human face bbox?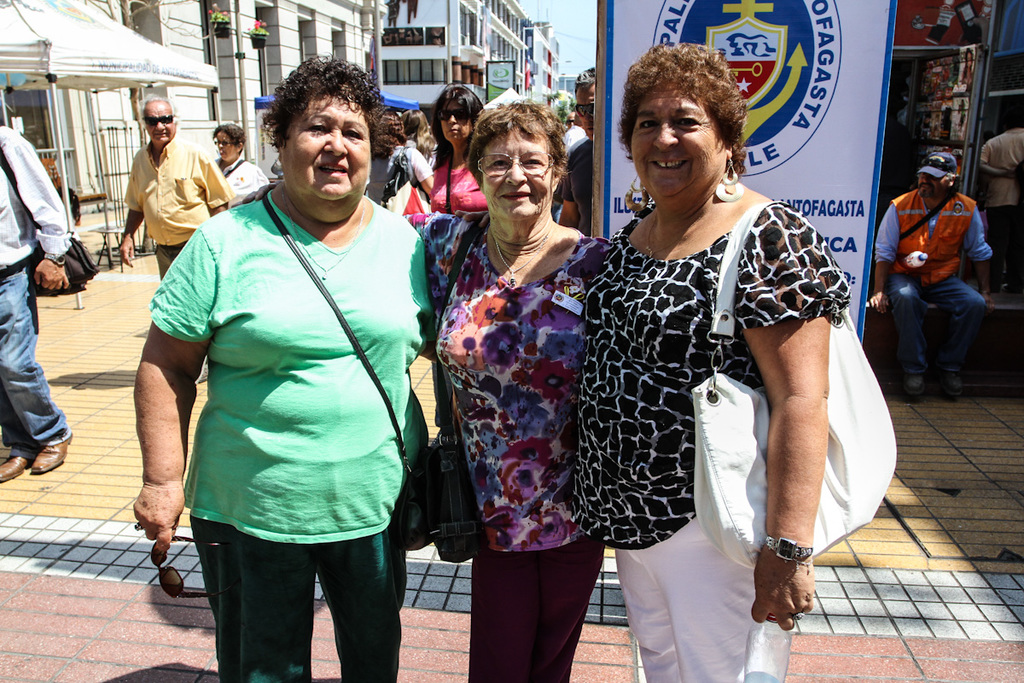
282:97:372:202
